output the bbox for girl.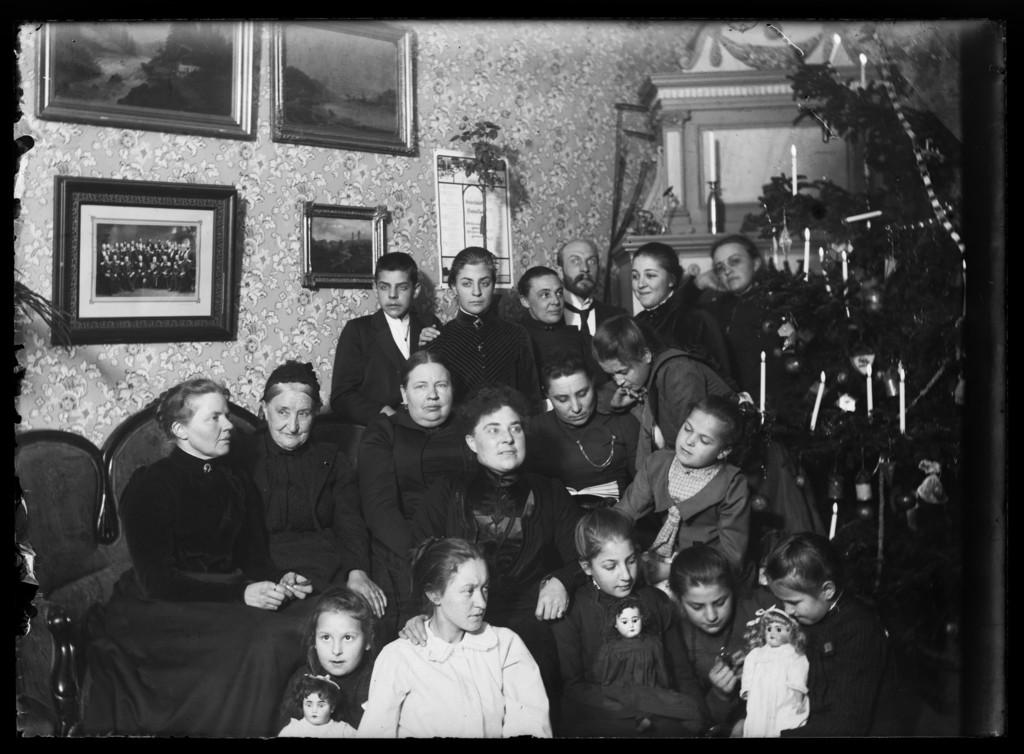
BBox(589, 599, 660, 713).
